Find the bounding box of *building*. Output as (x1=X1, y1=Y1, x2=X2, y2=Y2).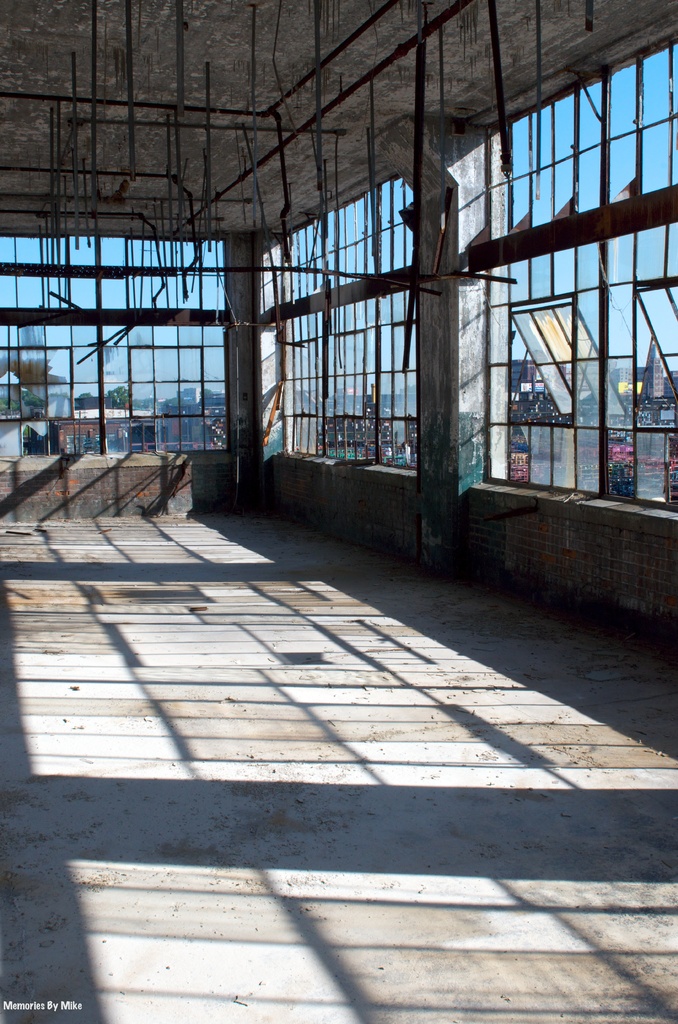
(x1=0, y1=0, x2=677, y2=1023).
